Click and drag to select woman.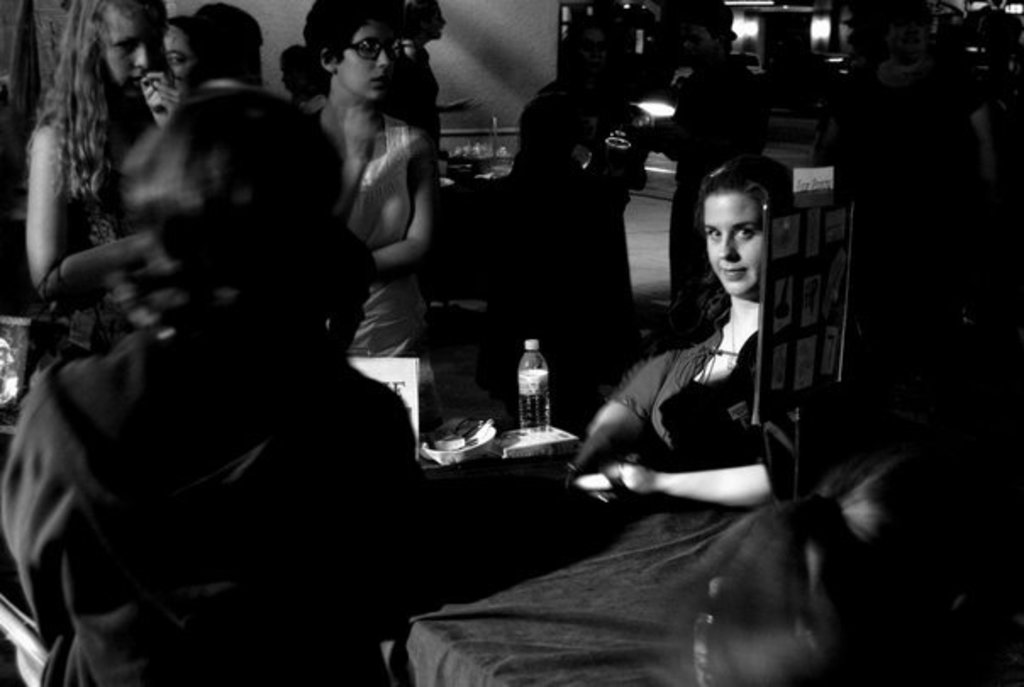
Selection: BBox(295, 0, 441, 344).
